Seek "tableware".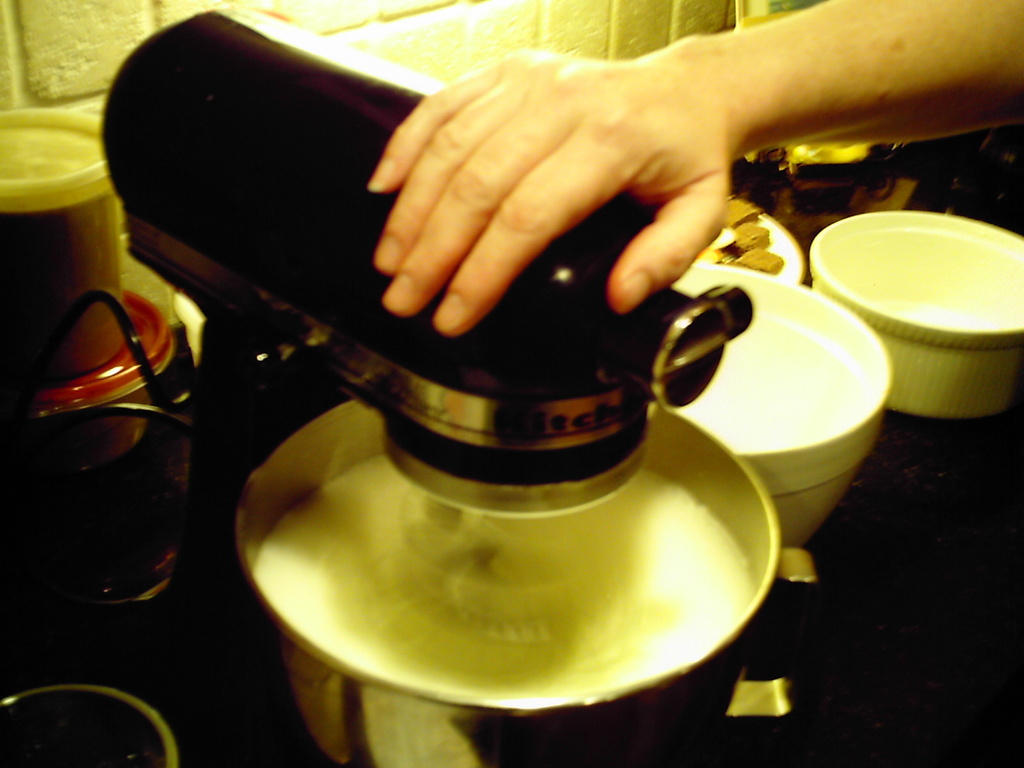
pyautogui.locateOnScreen(696, 211, 810, 286).
